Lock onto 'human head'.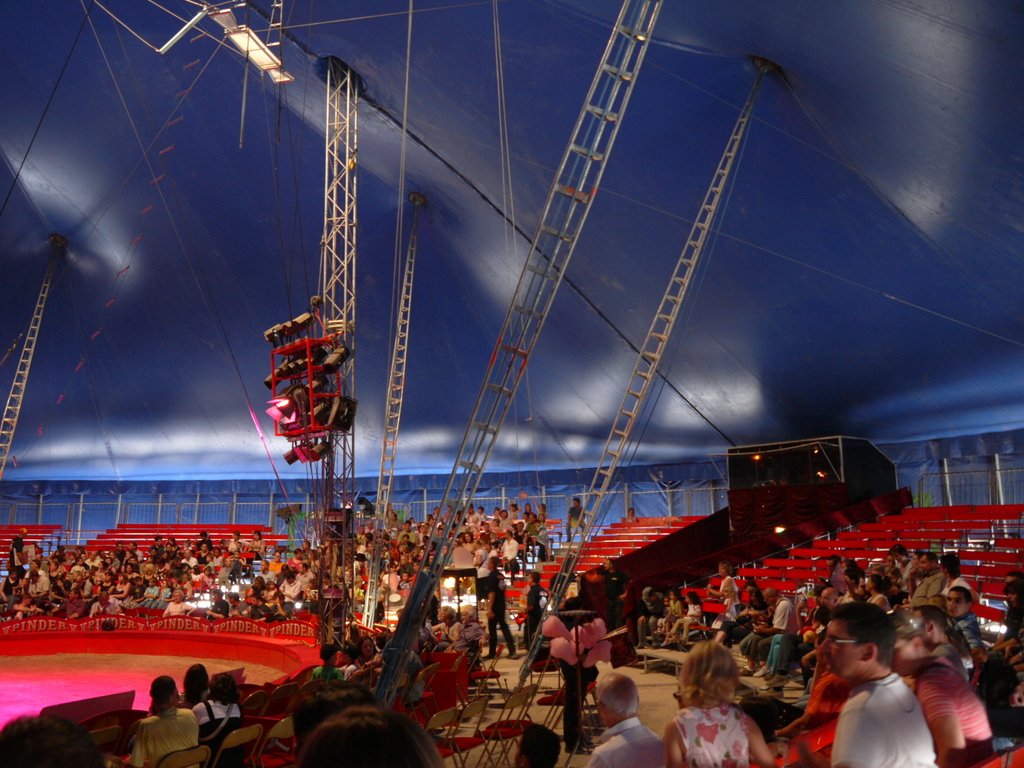
Locked: select_region(17, 525, 31, 540).
